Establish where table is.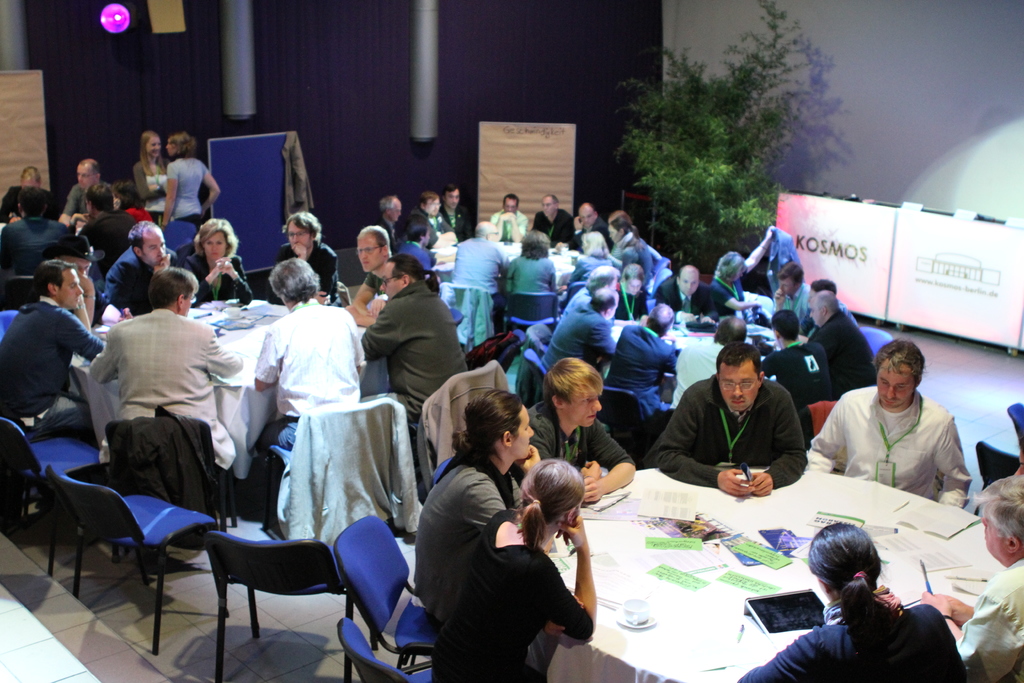
Established at box=[67, 292, 298, 492].
